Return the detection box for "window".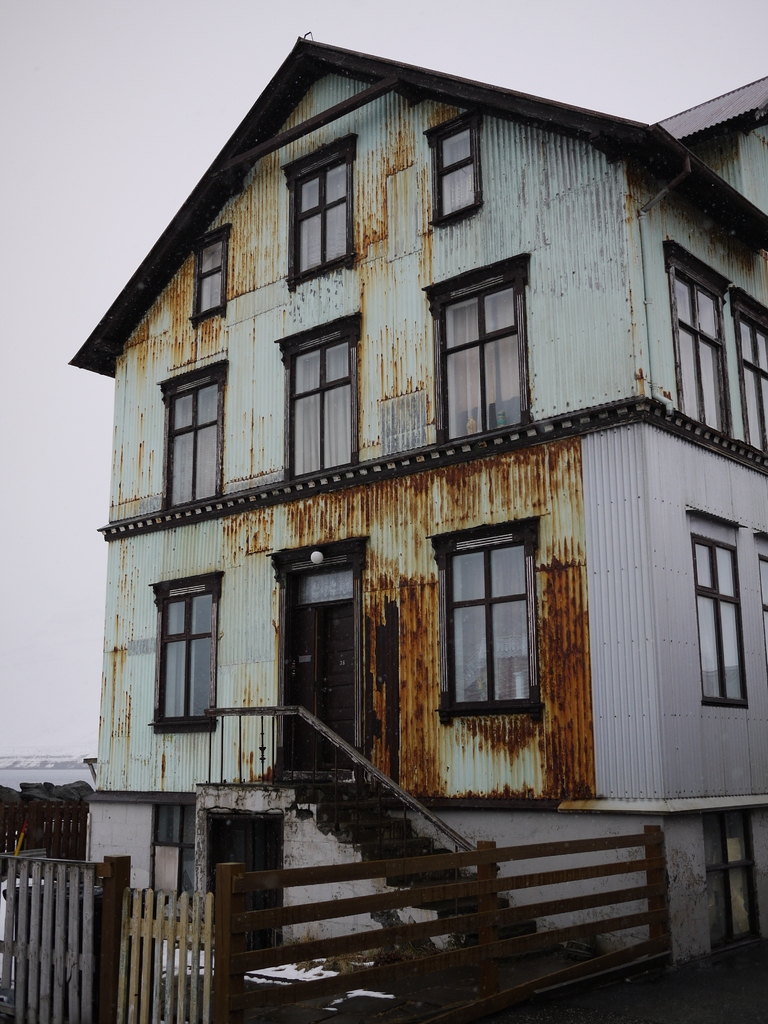
locate(730, 301, 767, 452).
